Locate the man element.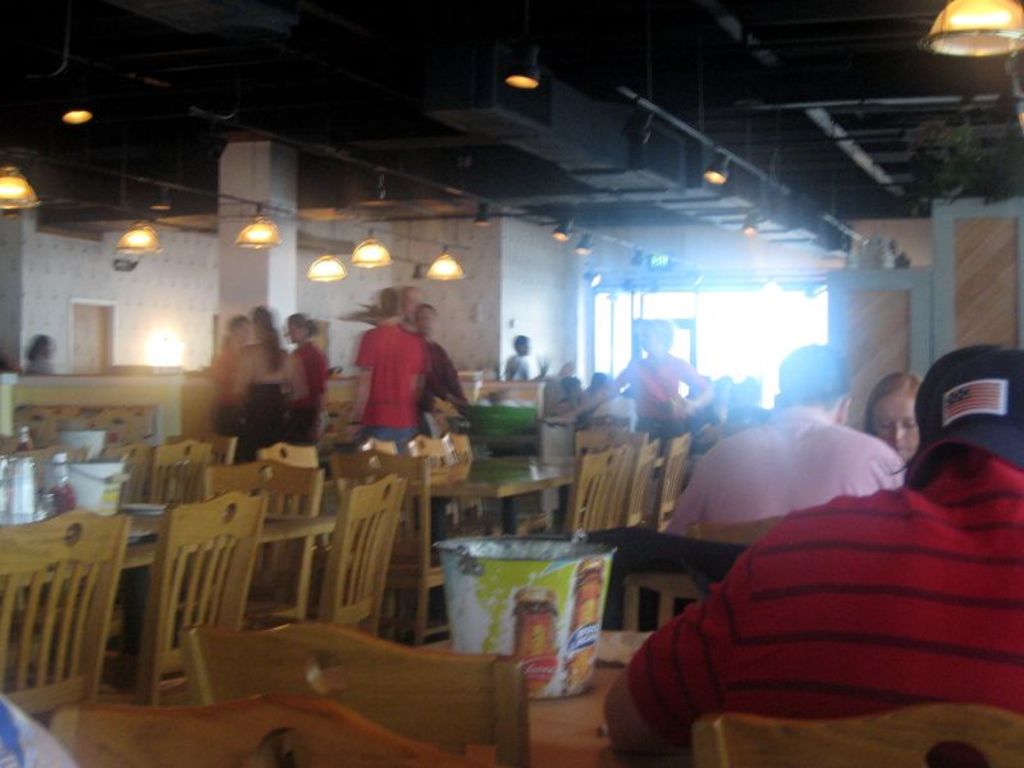
Element bbox: [346,288,425,454].
